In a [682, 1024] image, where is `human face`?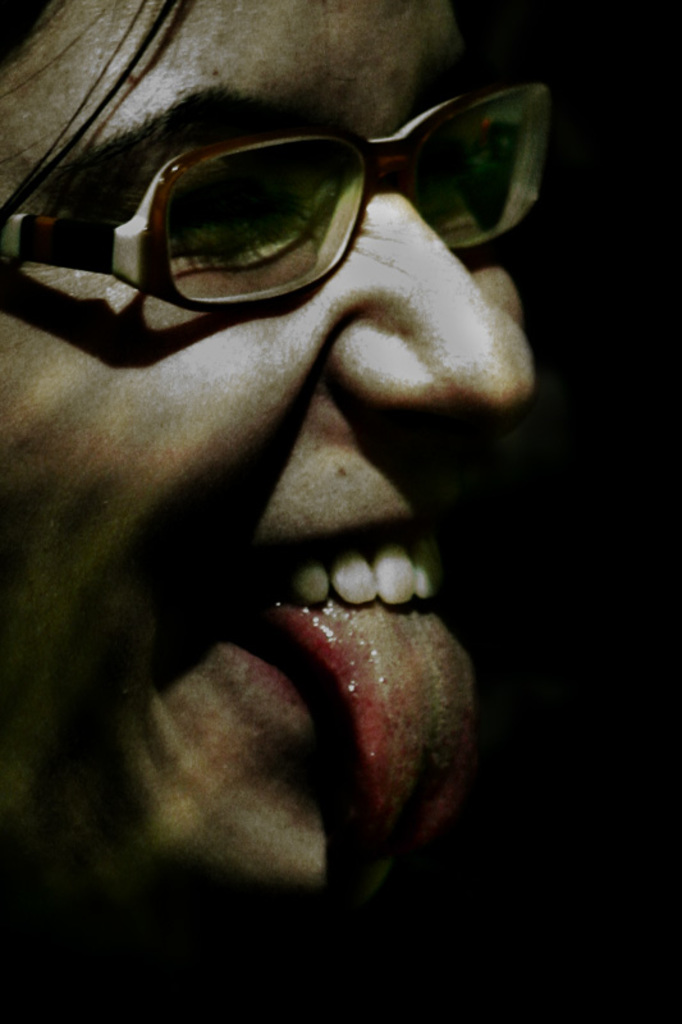
0, 0, 540, 931.
